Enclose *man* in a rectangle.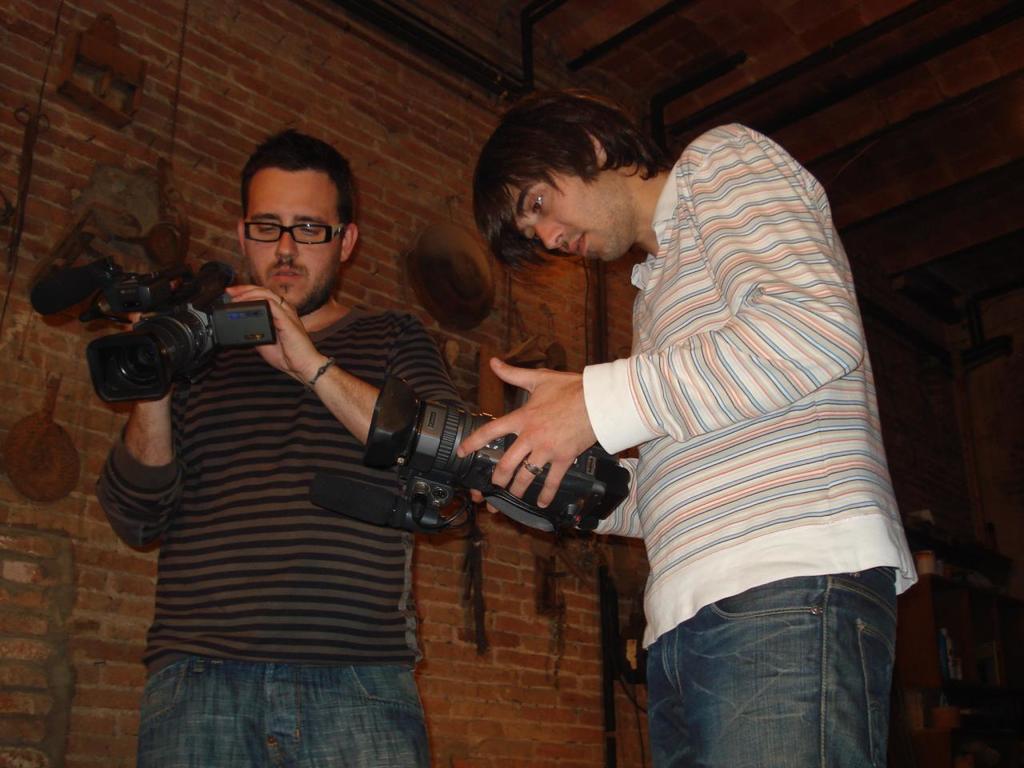
box(458, 82, 918, 767).
